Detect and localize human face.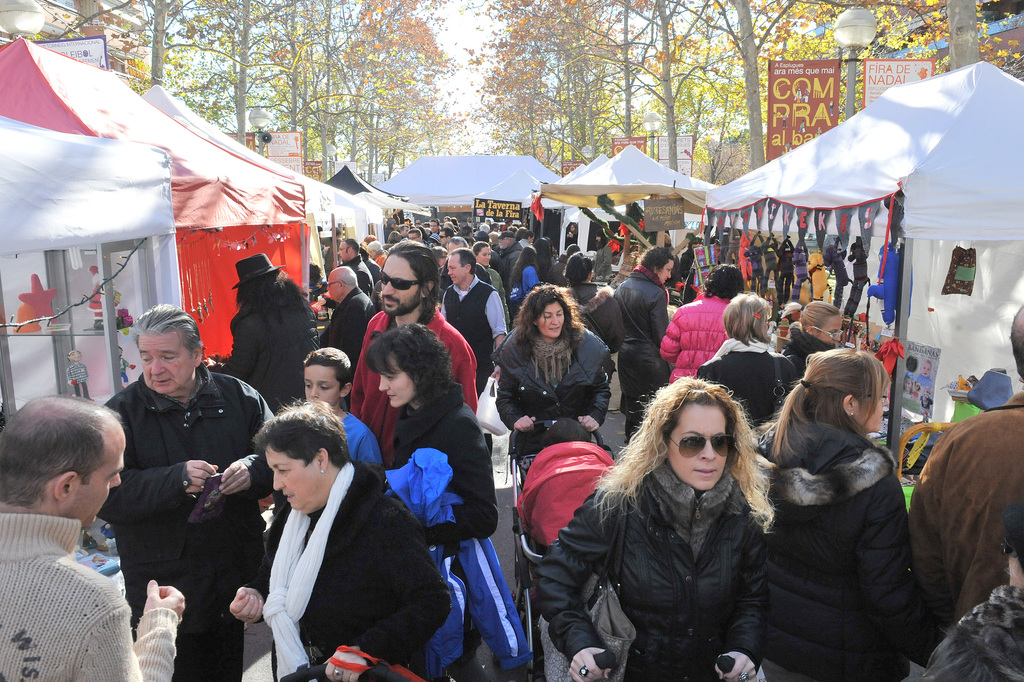
Localized at 381,255,419,313.
